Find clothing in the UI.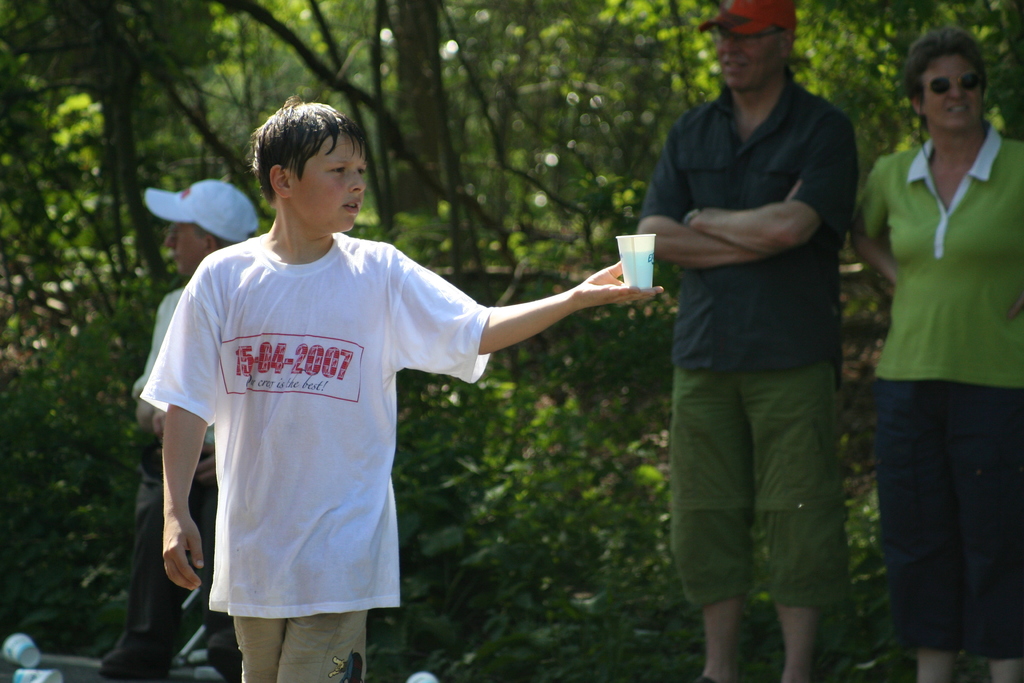
UI element at detection(140, 233, 491, 682).
